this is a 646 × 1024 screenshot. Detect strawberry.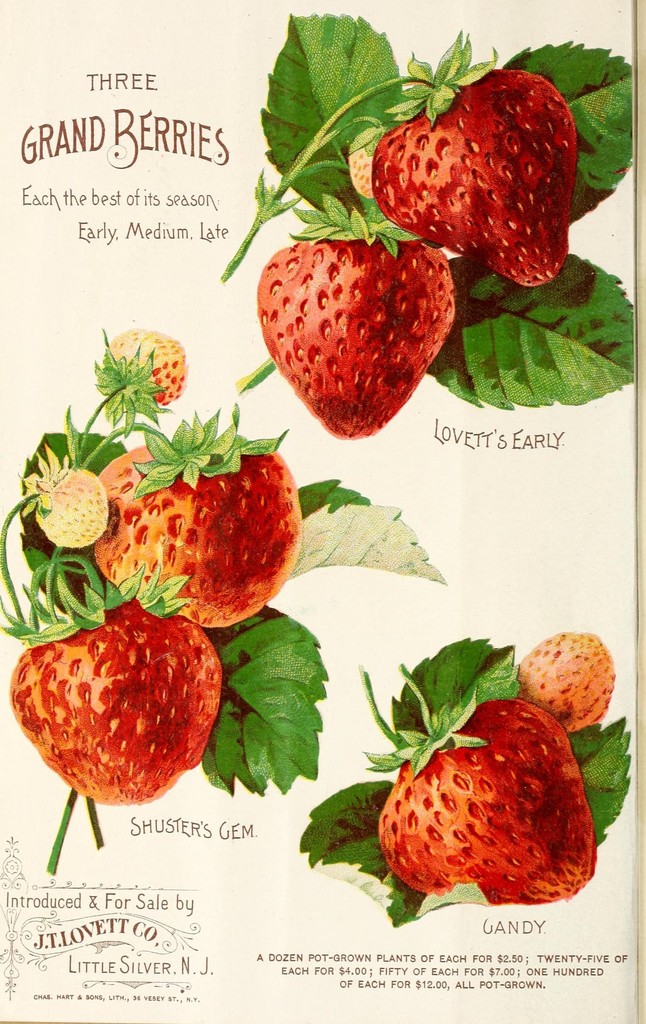
locate(90, 326, 188, 416).
